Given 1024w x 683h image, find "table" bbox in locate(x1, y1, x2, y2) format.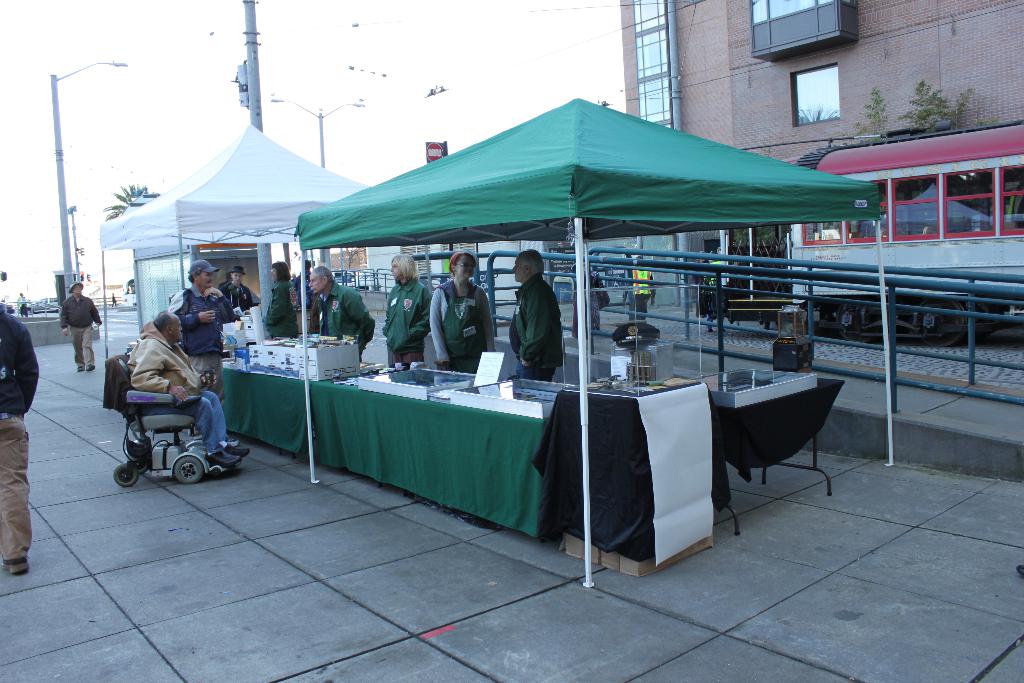
locate(685, 377, 845, 536).
